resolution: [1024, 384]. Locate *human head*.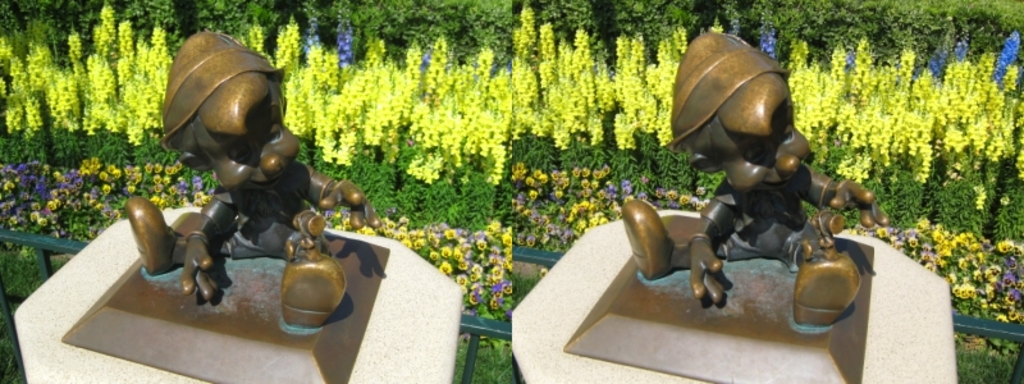
select_region(668, 38, 814, 191).
